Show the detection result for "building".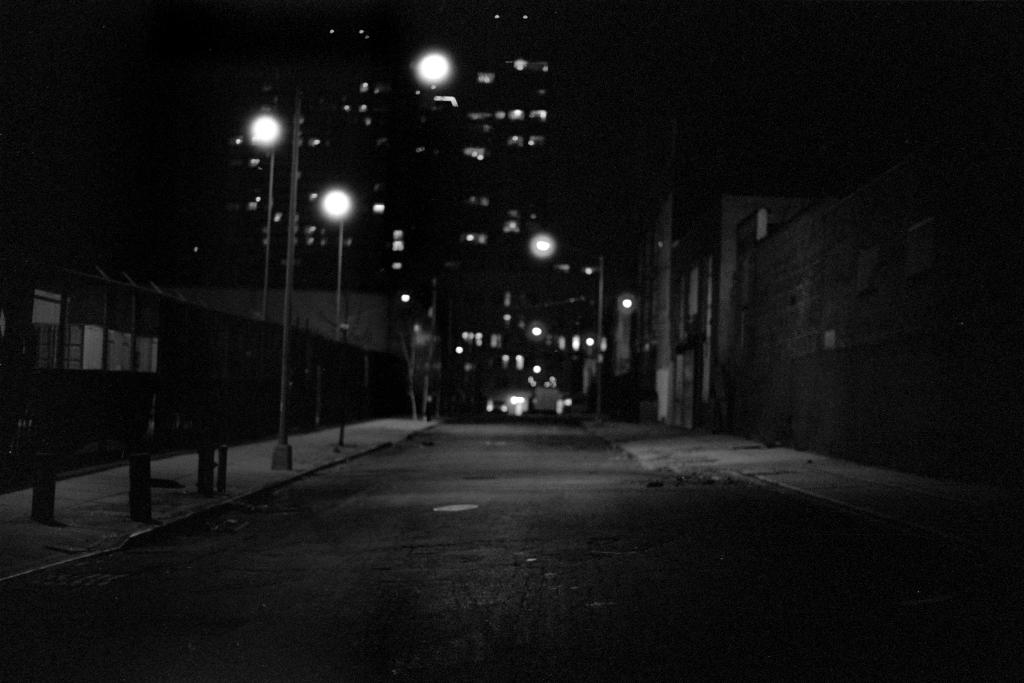
l=607, t=181, r=760, b=431.
